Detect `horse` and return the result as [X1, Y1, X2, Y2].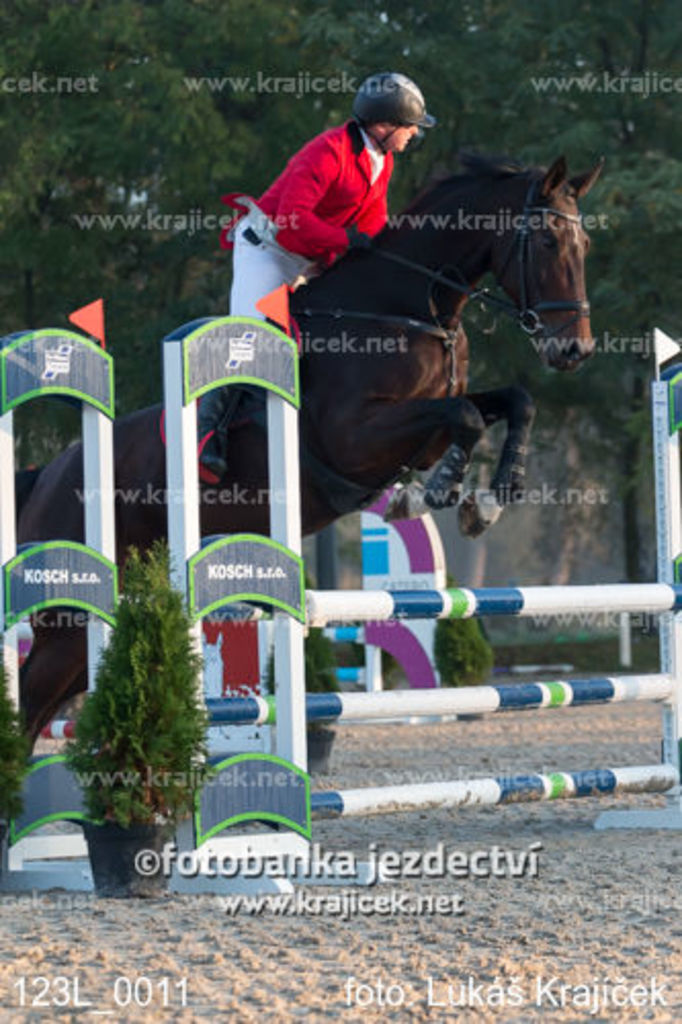
[10, 147, 606, 772].
